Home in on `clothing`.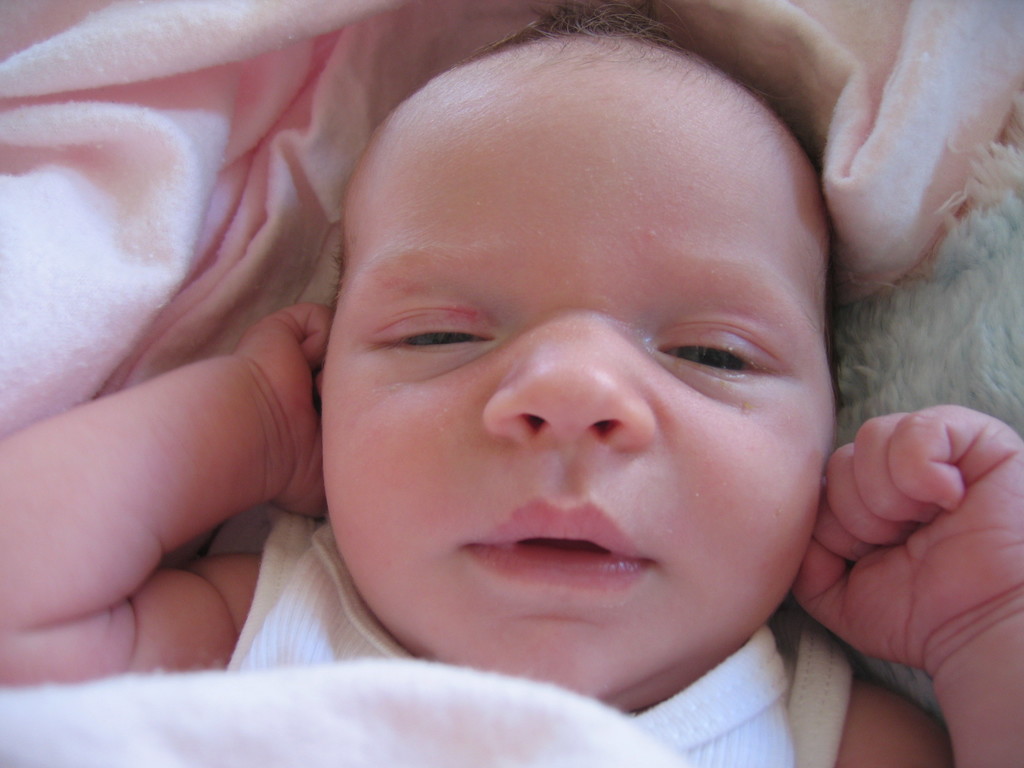
Homed in at (227,504,854,767).
